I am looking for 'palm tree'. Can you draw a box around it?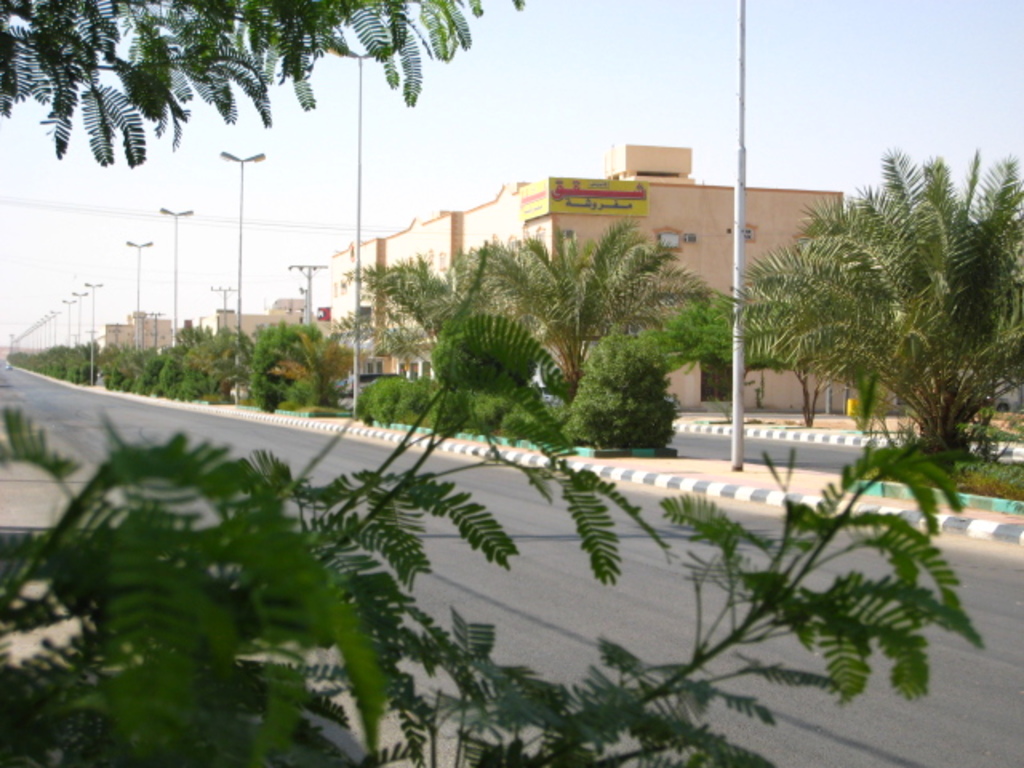
Sure, the bounding box is 733 150 1003 496.
